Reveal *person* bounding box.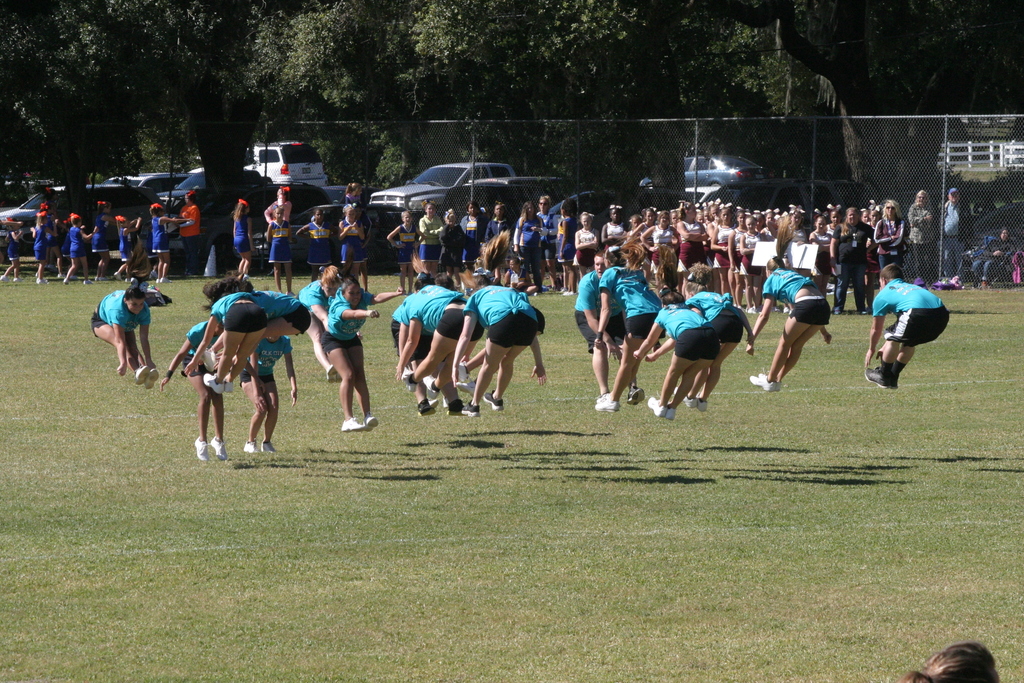
Revealed: left=297, top=263, right=349, bottom=388.
